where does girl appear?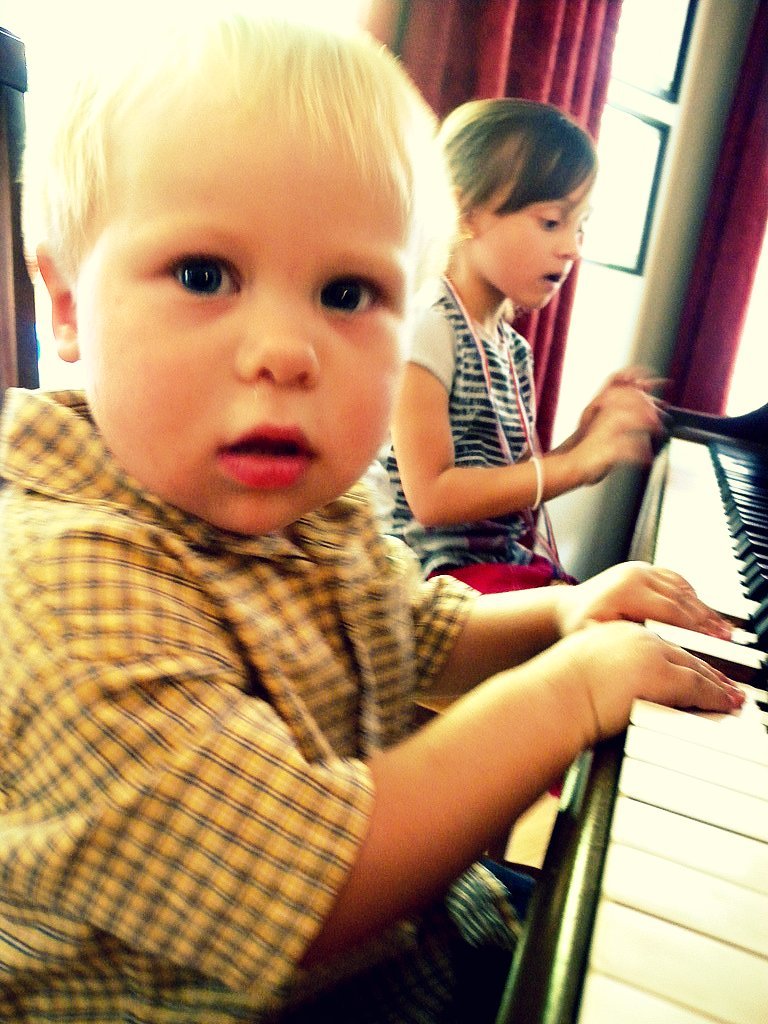
Appears at region(374, 98, 677, 598).
